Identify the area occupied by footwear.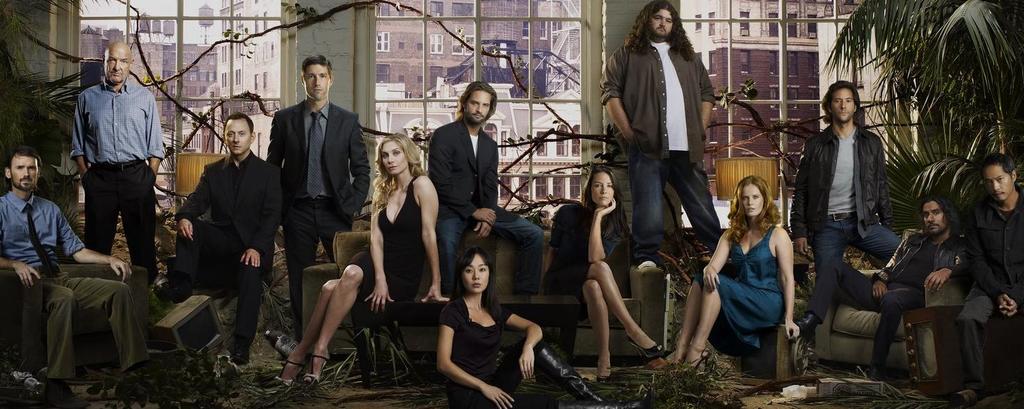
Area: pyautogui.locateOnScreen(123, 364, 168, 388).
